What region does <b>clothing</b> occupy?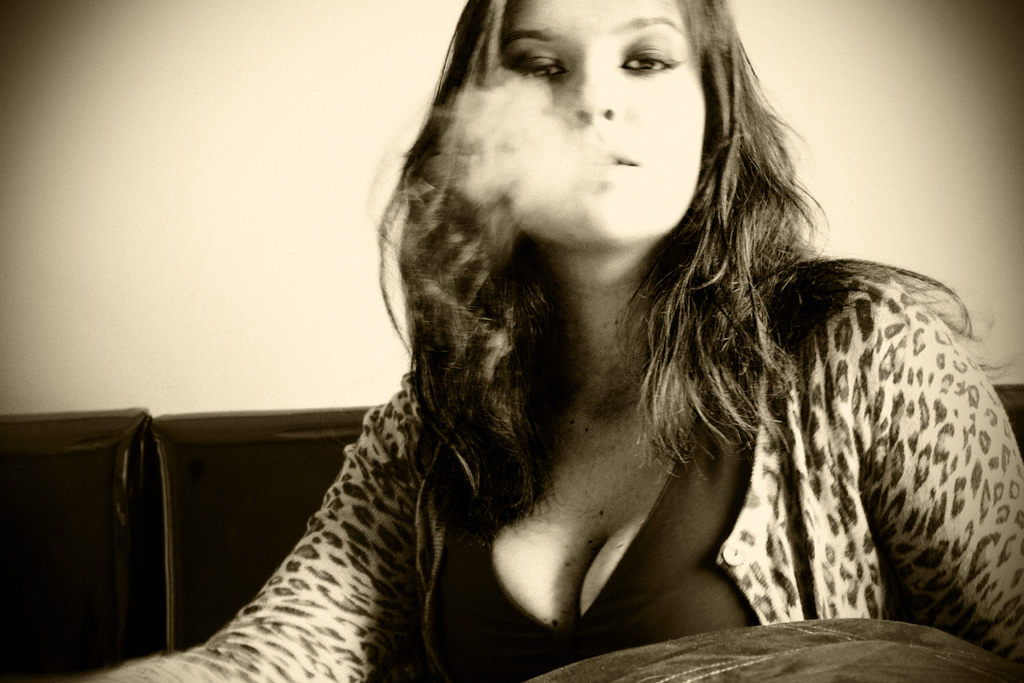
Rect(118, 261, 1023, 682).
